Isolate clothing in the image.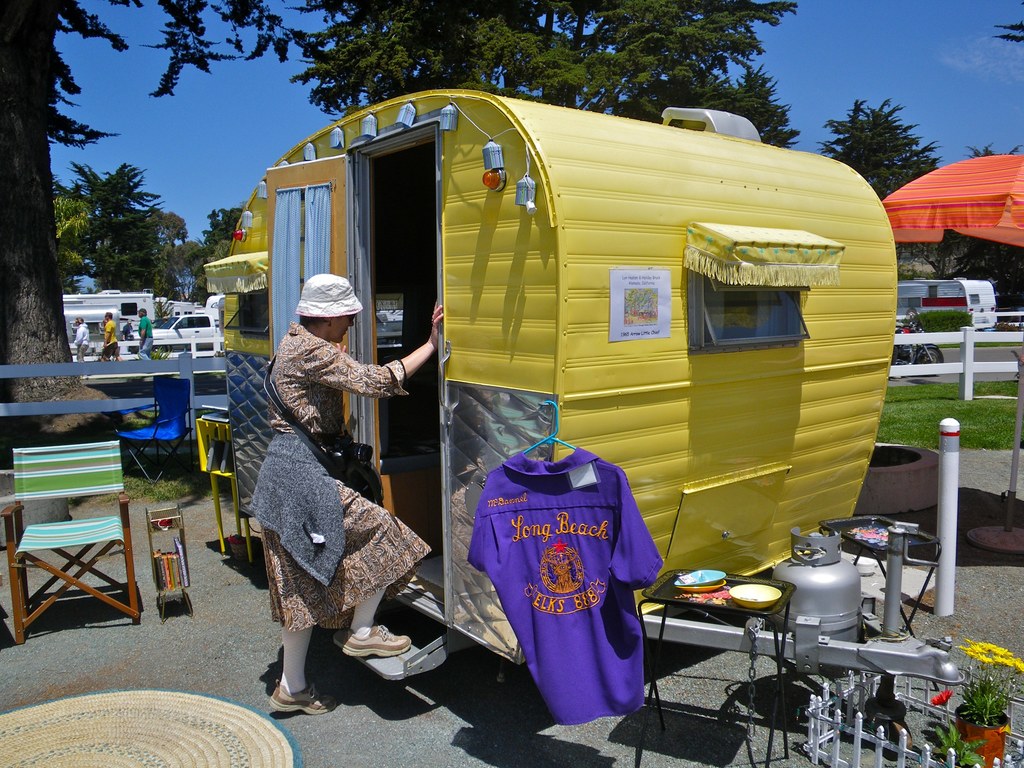
Isolated region: {"x1": 122, "y1": 323, "x2": 133, "y2": 335}.
